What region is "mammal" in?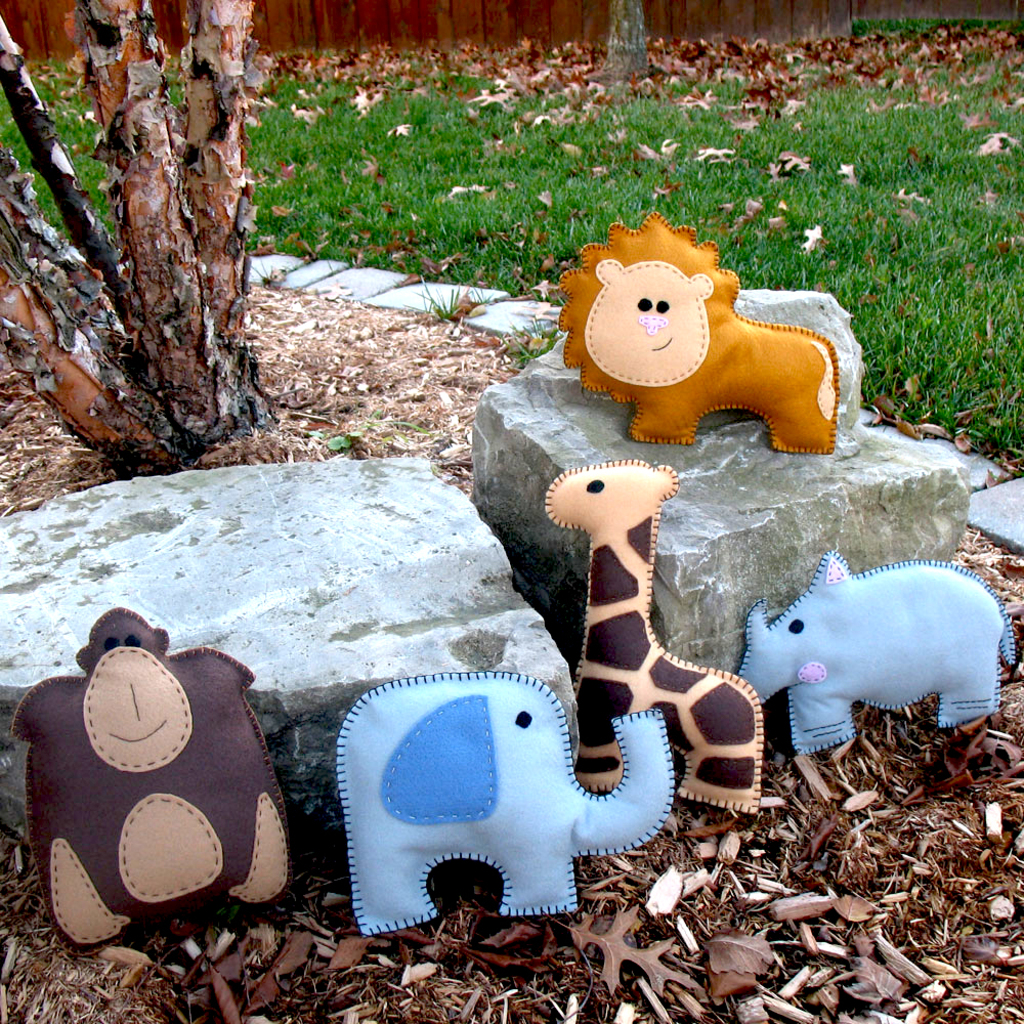
735, 547, 1014, 755.
